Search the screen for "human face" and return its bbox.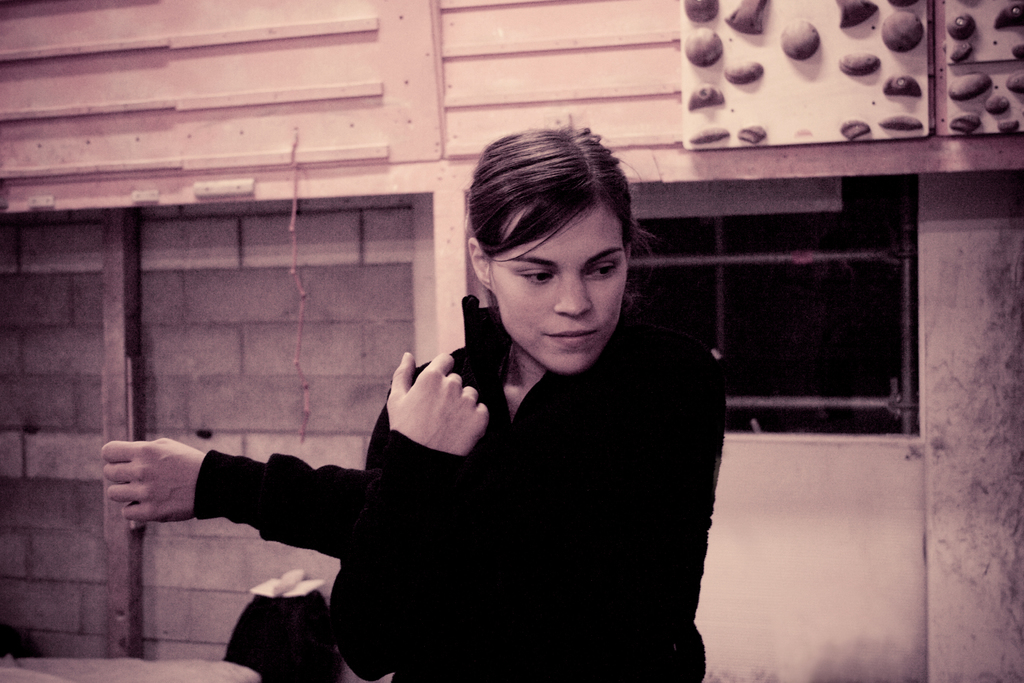
Found: left=493, top=213, right=626, bottom=377.
